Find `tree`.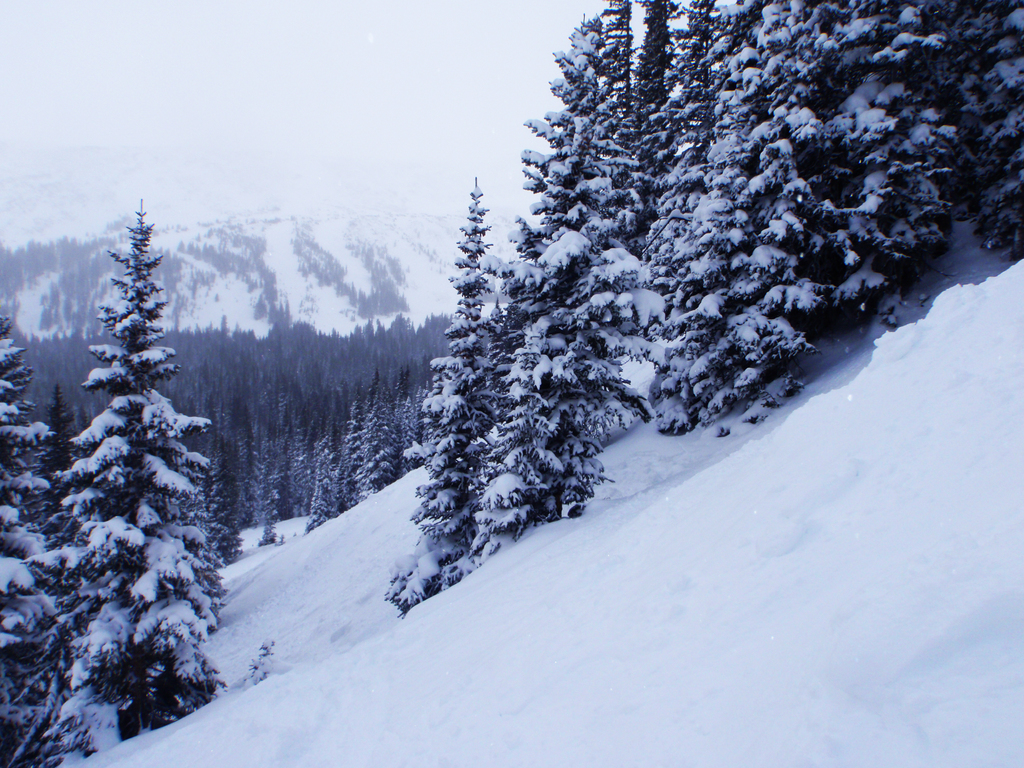
detection(347, 408, 380, 503).
